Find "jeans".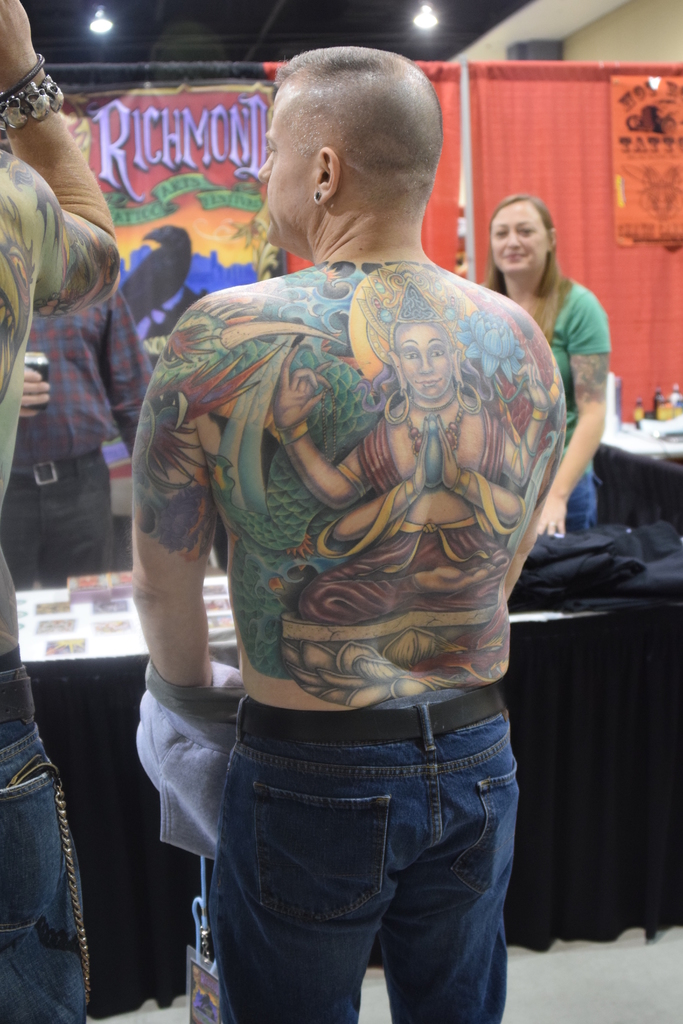
[left=163, top=679, right=534, bottom=1023].
